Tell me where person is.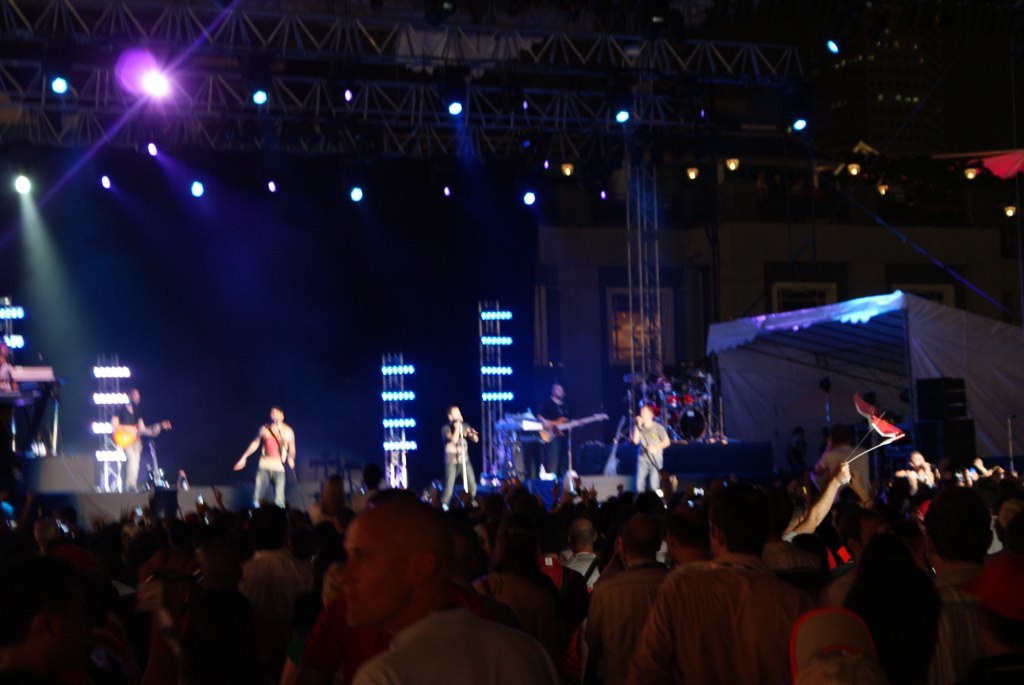
person is at left=530, top=383, right=574, bottom=478.
